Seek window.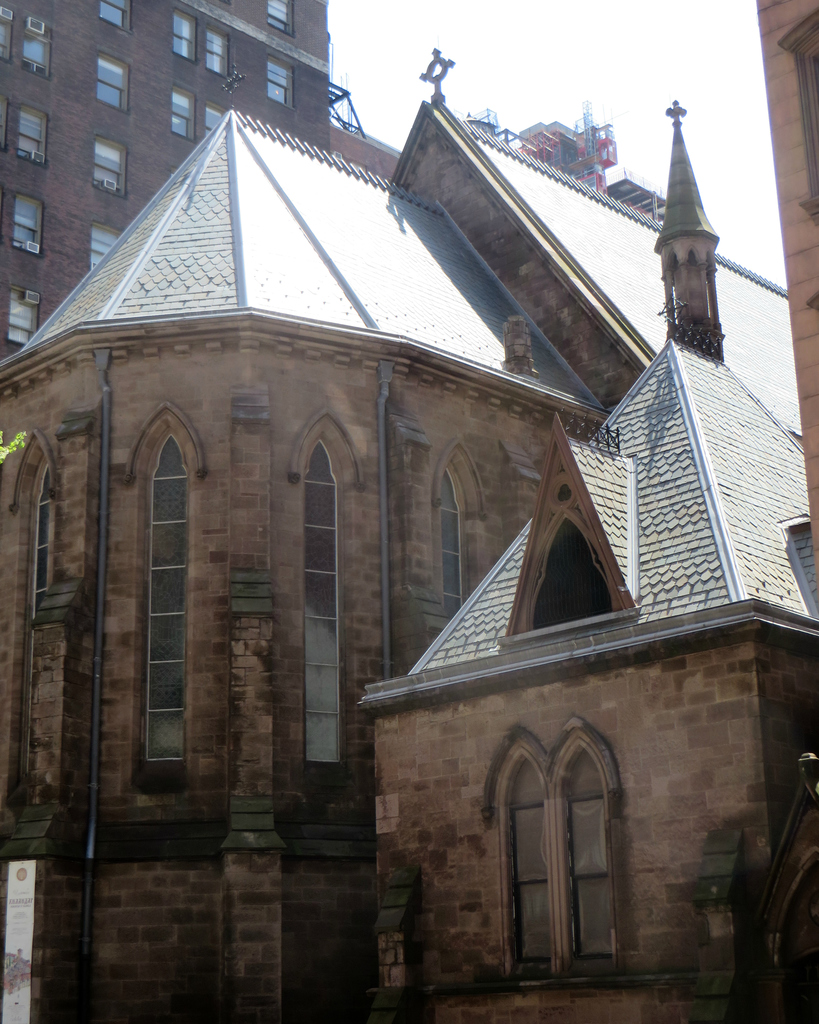
l=101, t=0, r=129, b=30.
